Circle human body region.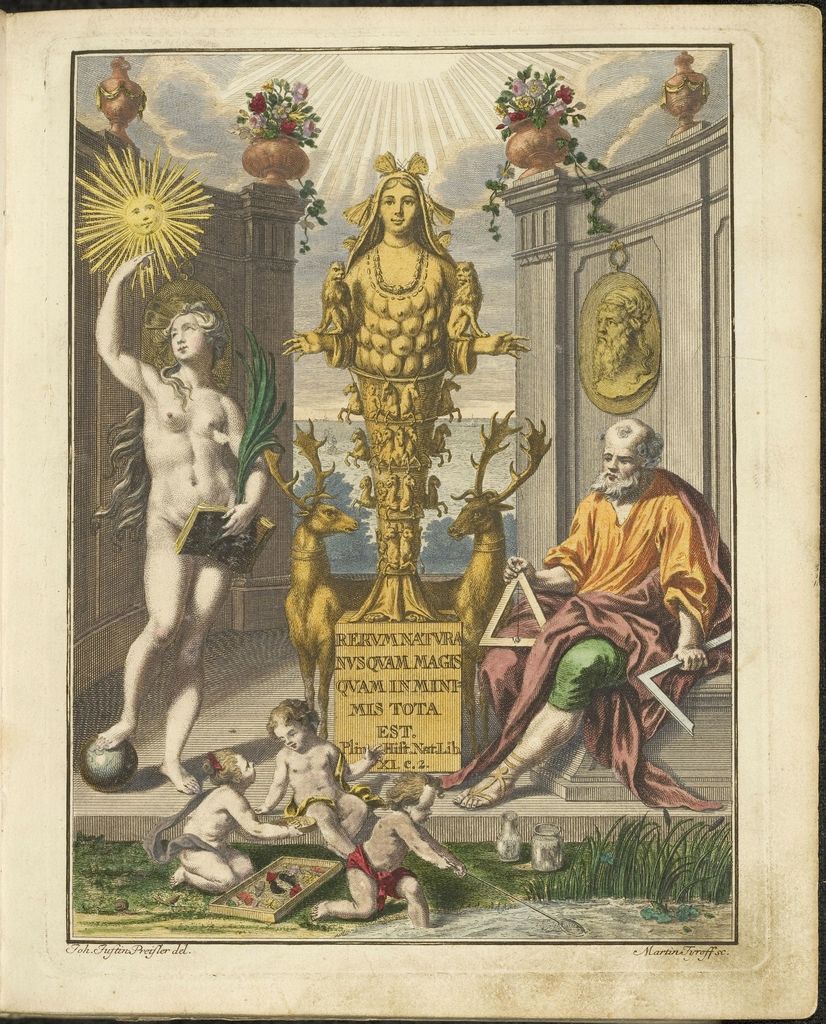
Region: (456, 459, 725, 805).
